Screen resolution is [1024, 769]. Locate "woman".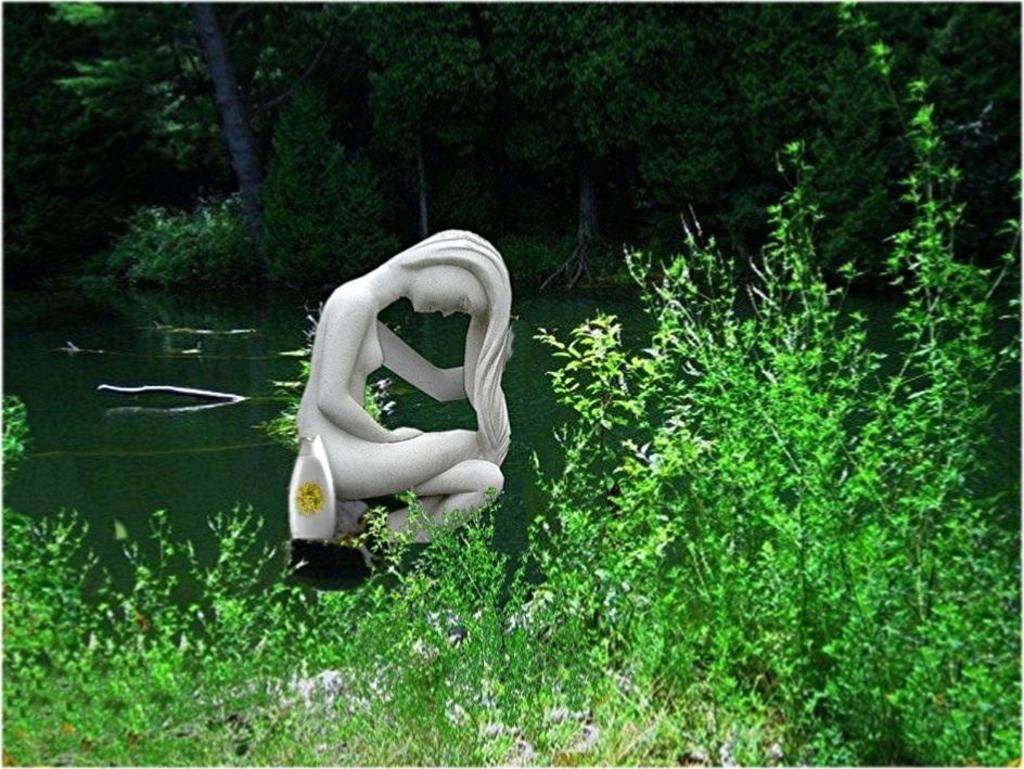
region(269, 209, 534, 577).
